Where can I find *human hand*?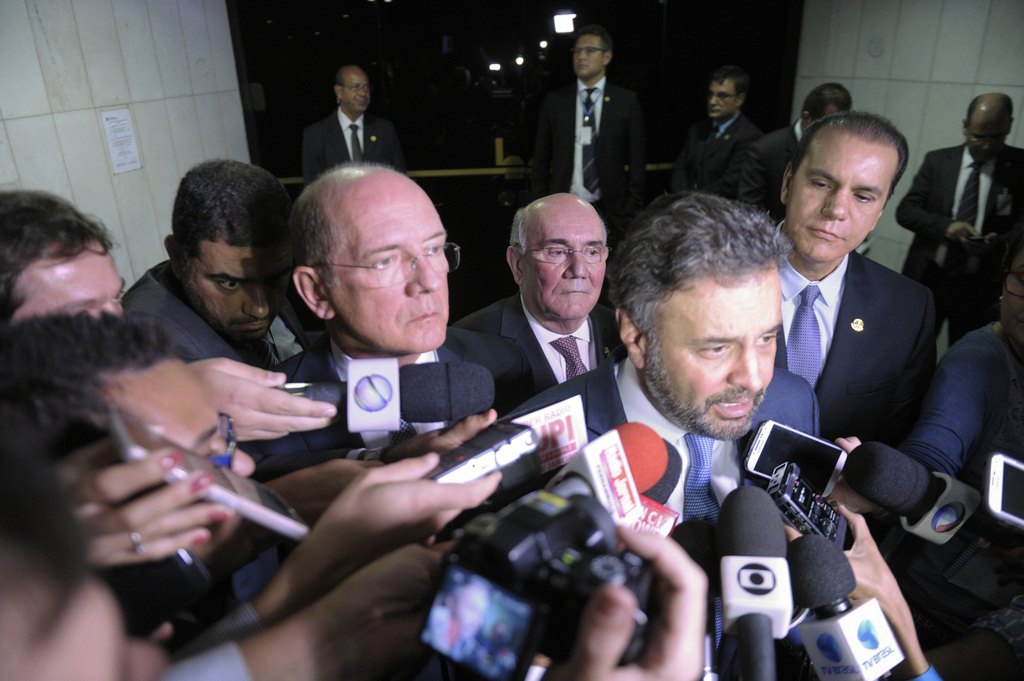
You can find it at 945/220/982/243.
